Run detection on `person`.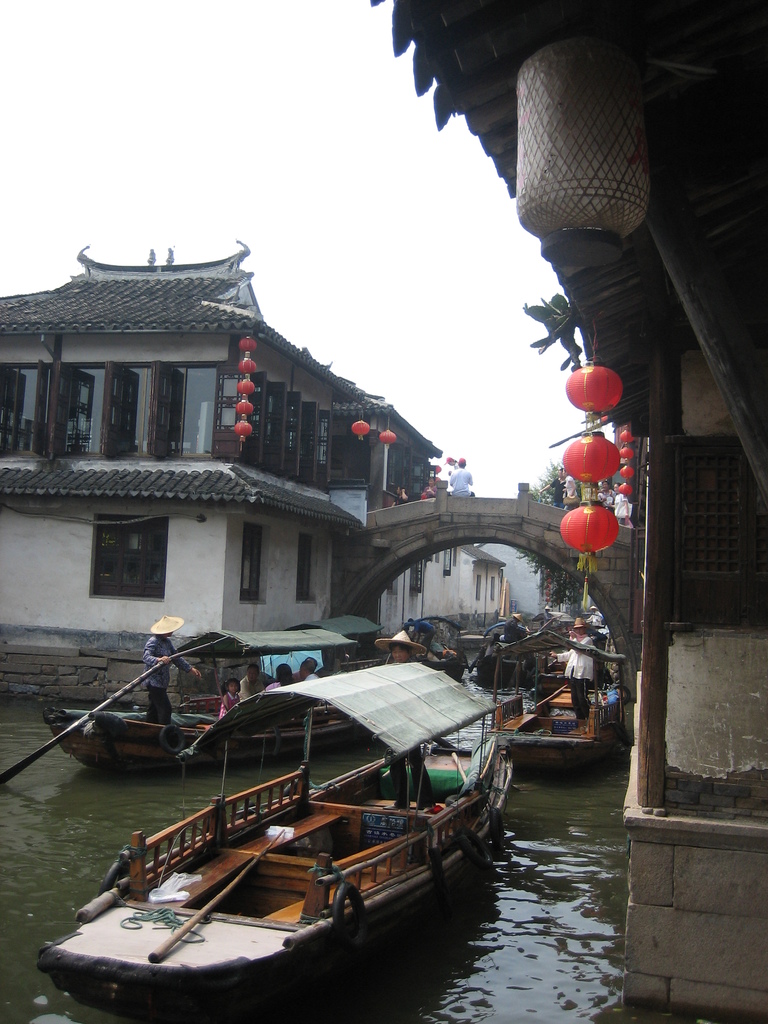
Result: 445, 453, 460, 477.
